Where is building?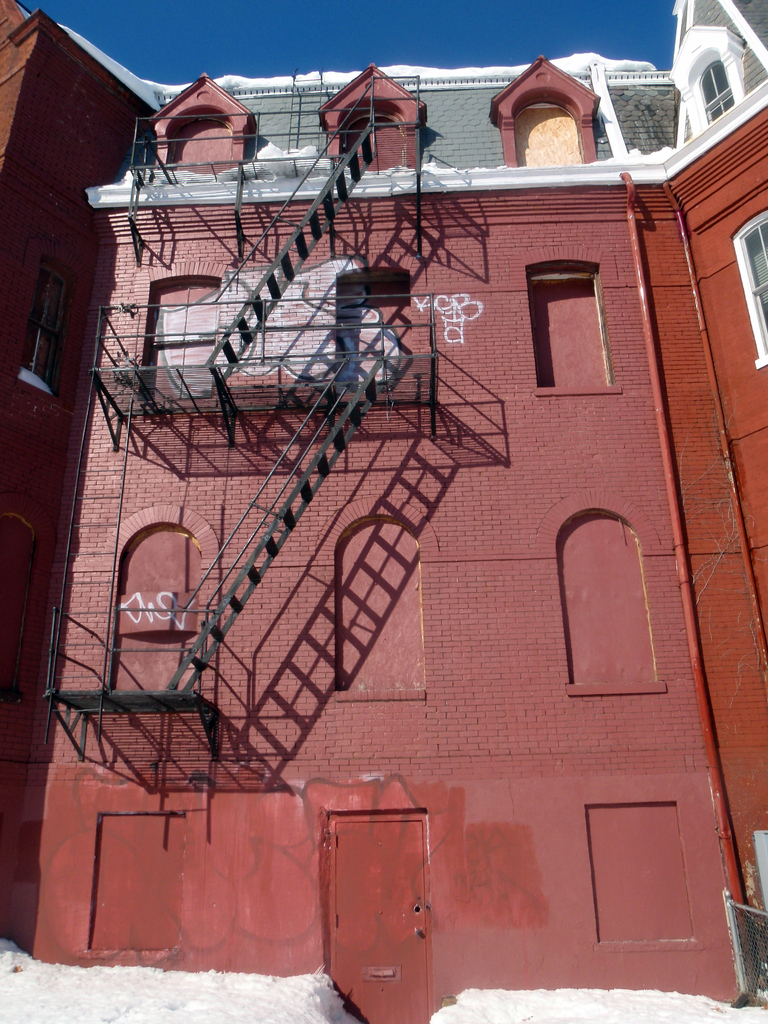
Rect(0, 0, 767, 1020).
